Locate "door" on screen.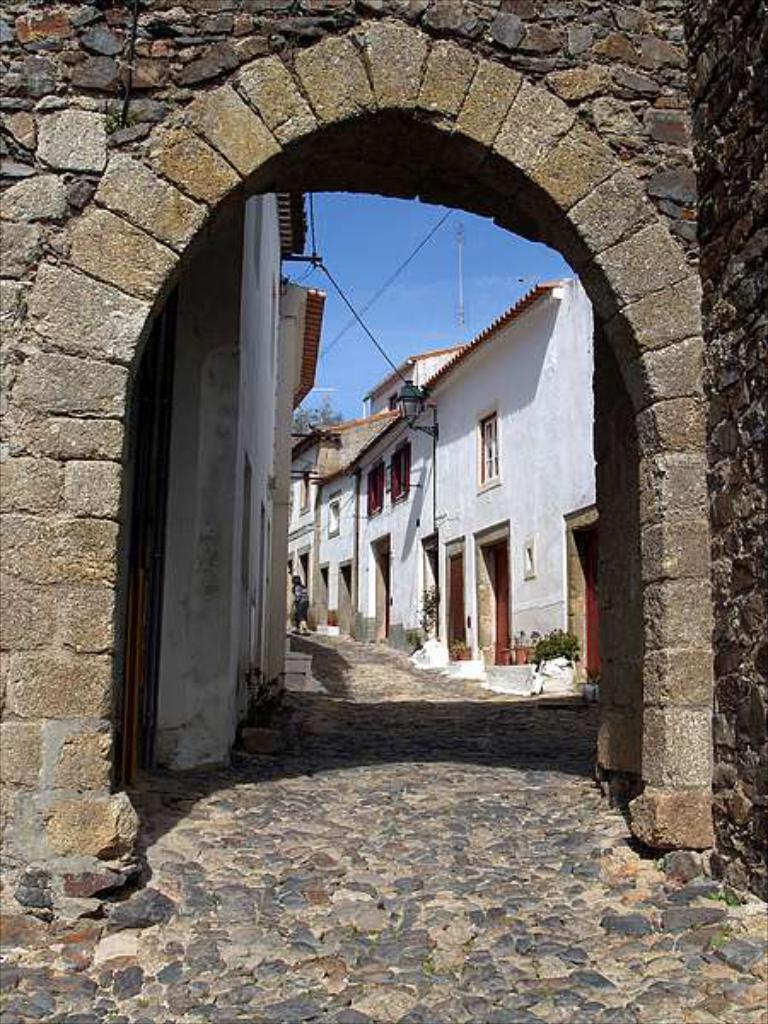
On screen at locate(485, 546, 514, 655).
